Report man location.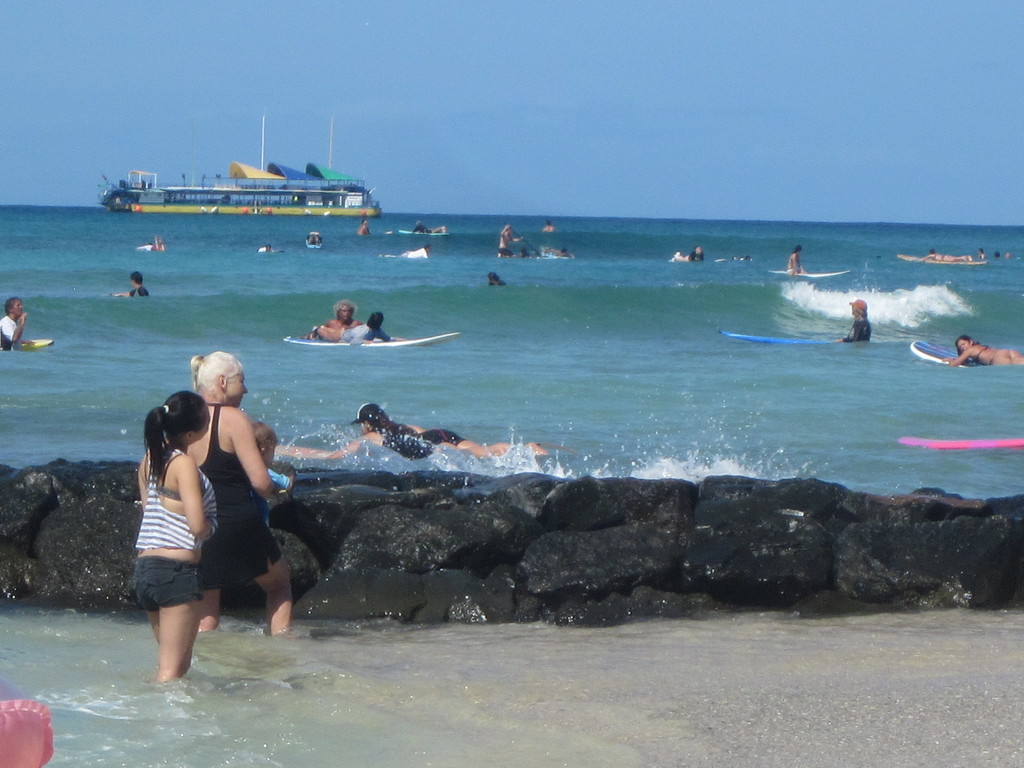
Report: [355,217,371,239].
